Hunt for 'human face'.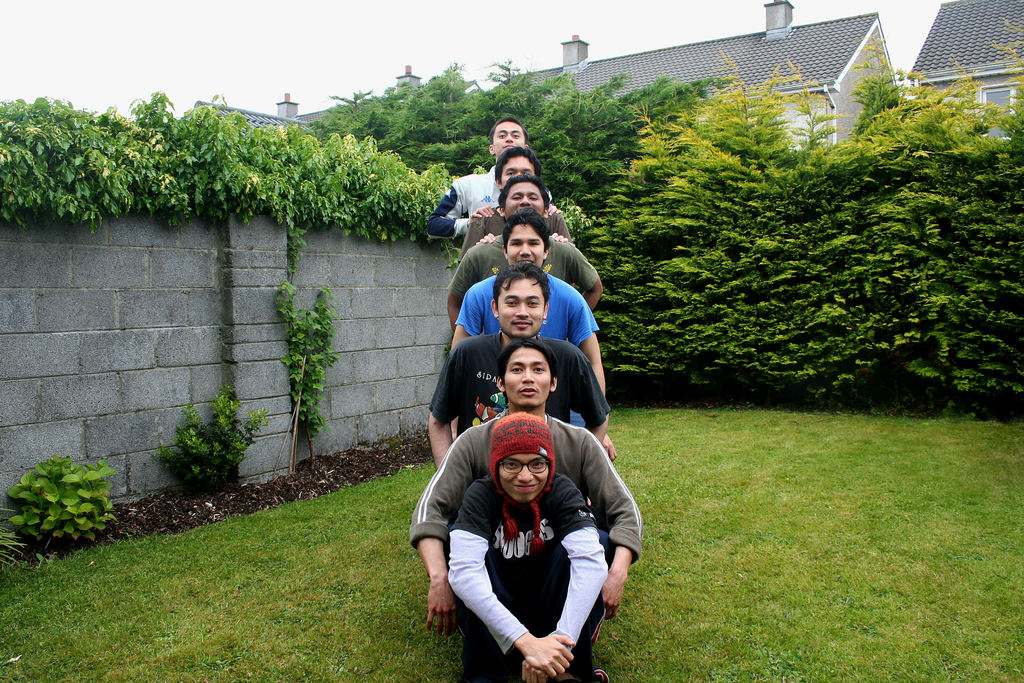
Hunted down at (499, 276, 544, 337).
